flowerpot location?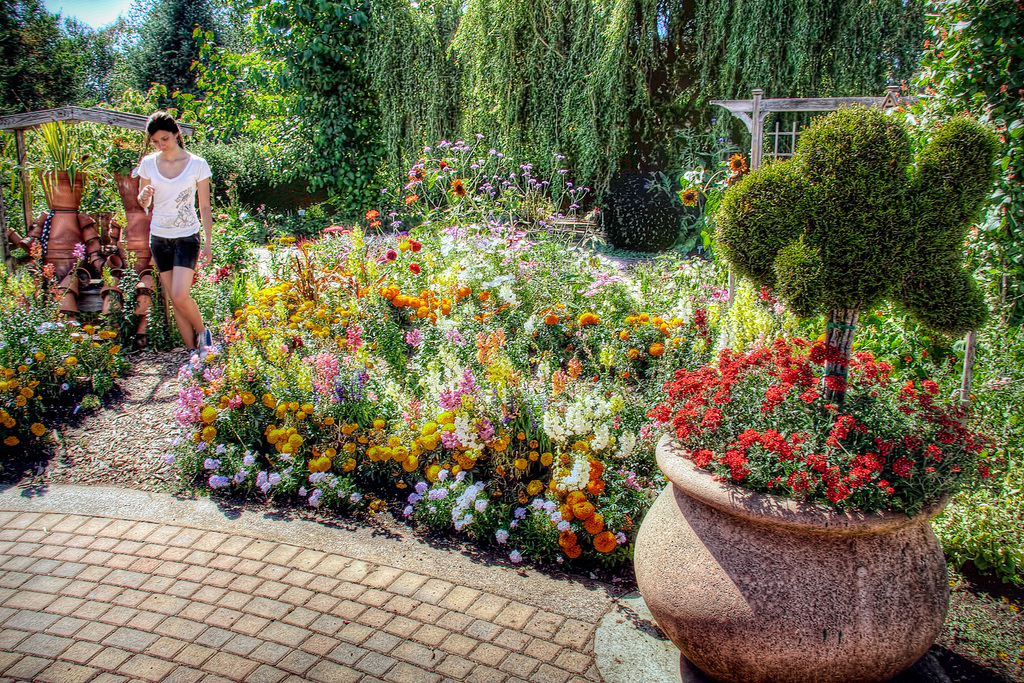
{"x1": 45, "y1": 211, "x2": 84, "y2": 279}
